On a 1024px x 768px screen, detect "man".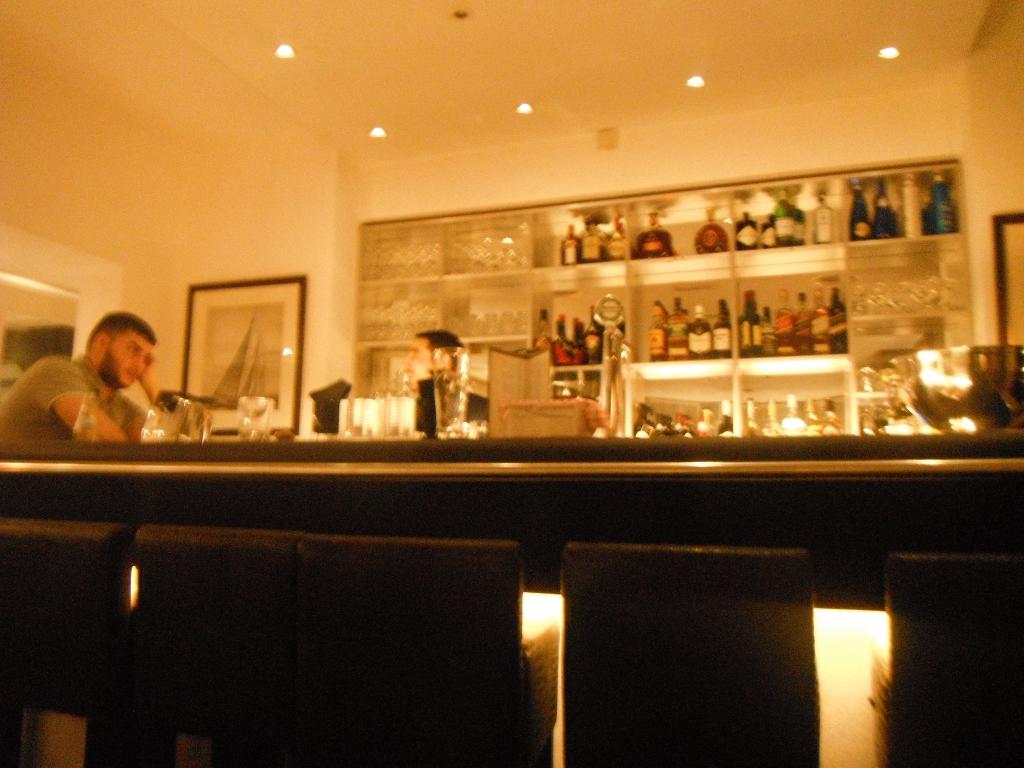
[351,329,499,450].
